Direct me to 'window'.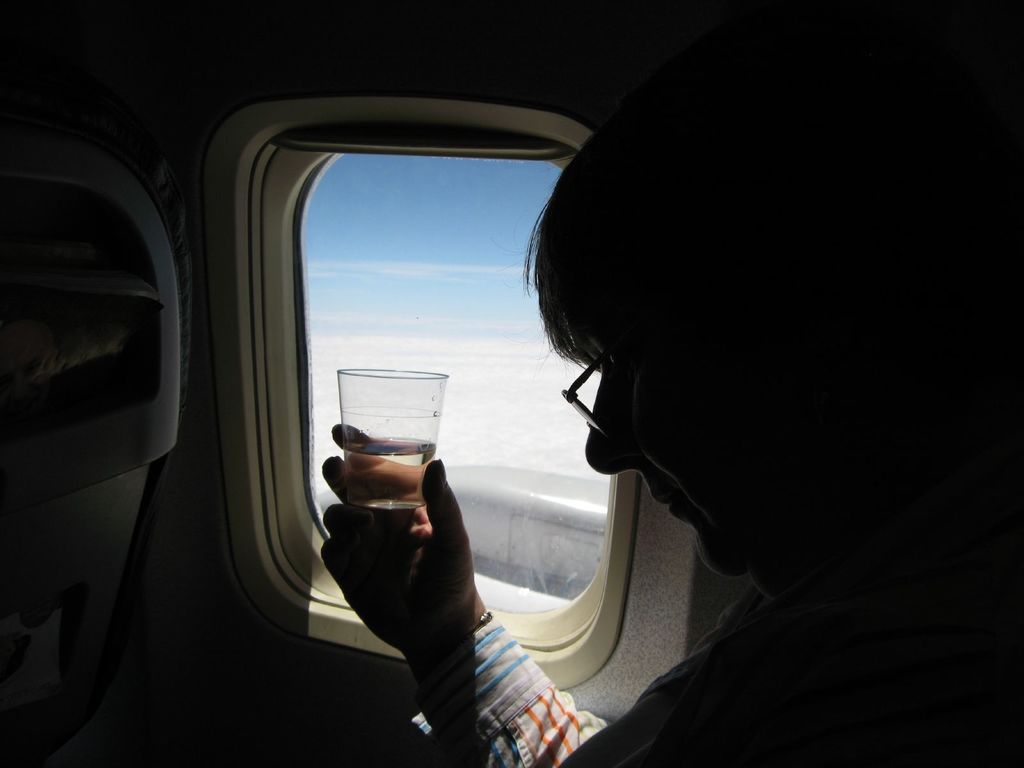
Direction: Rect(222, 123, 595, 633).
